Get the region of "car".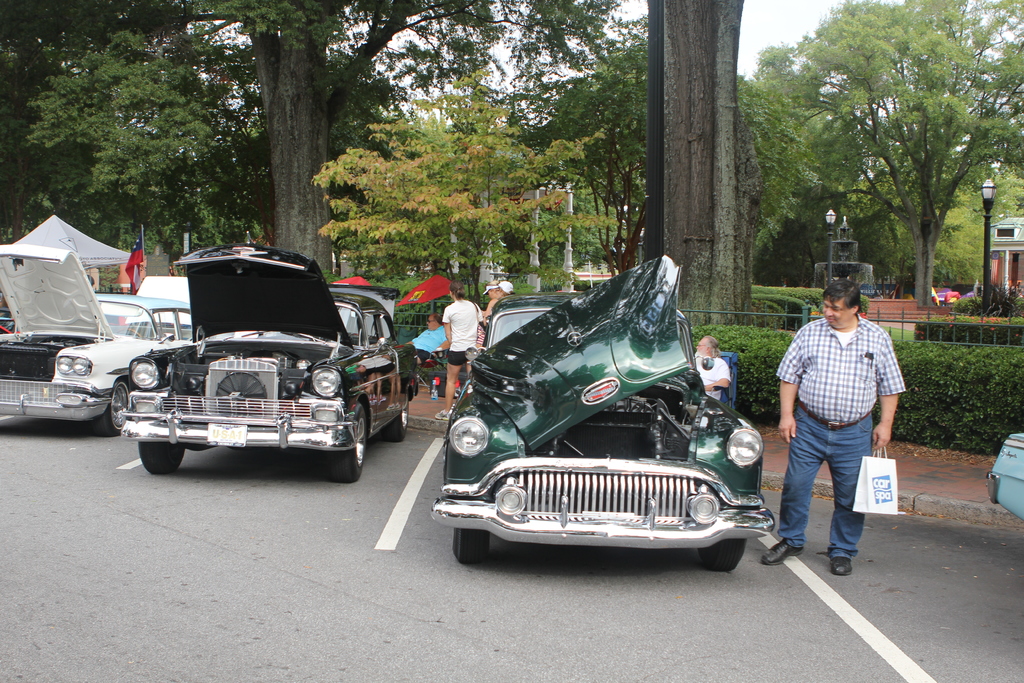
BBox(0, 317, 20, 333).
